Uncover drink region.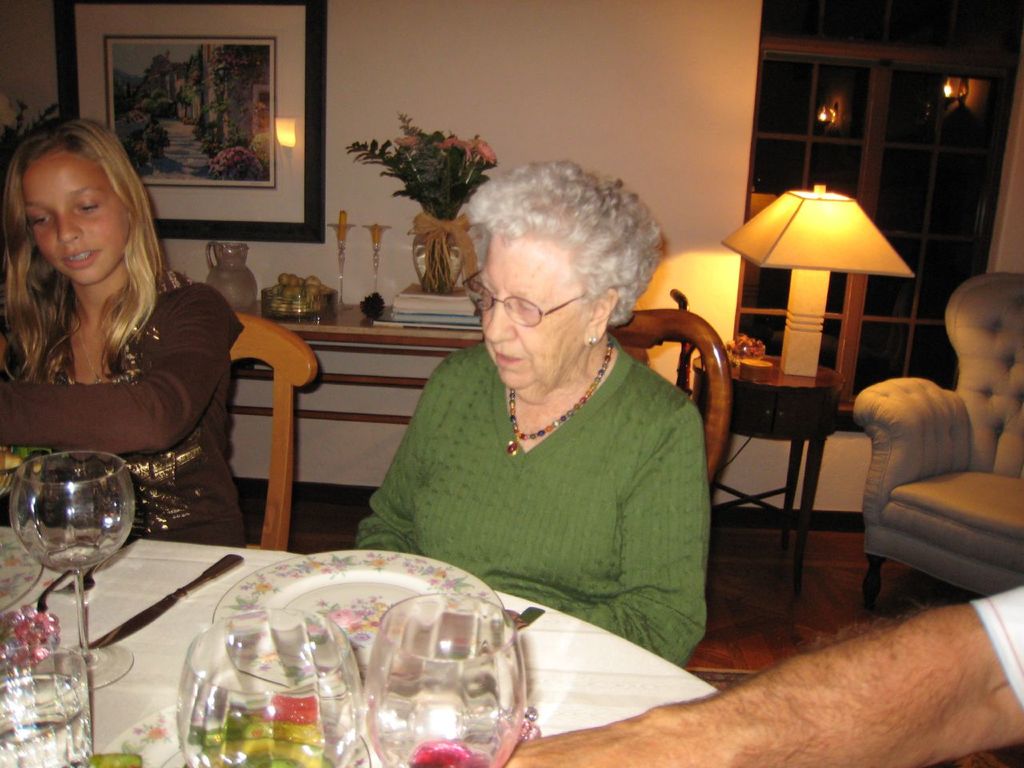
Uncovered: (13, 444, 123, 598).
